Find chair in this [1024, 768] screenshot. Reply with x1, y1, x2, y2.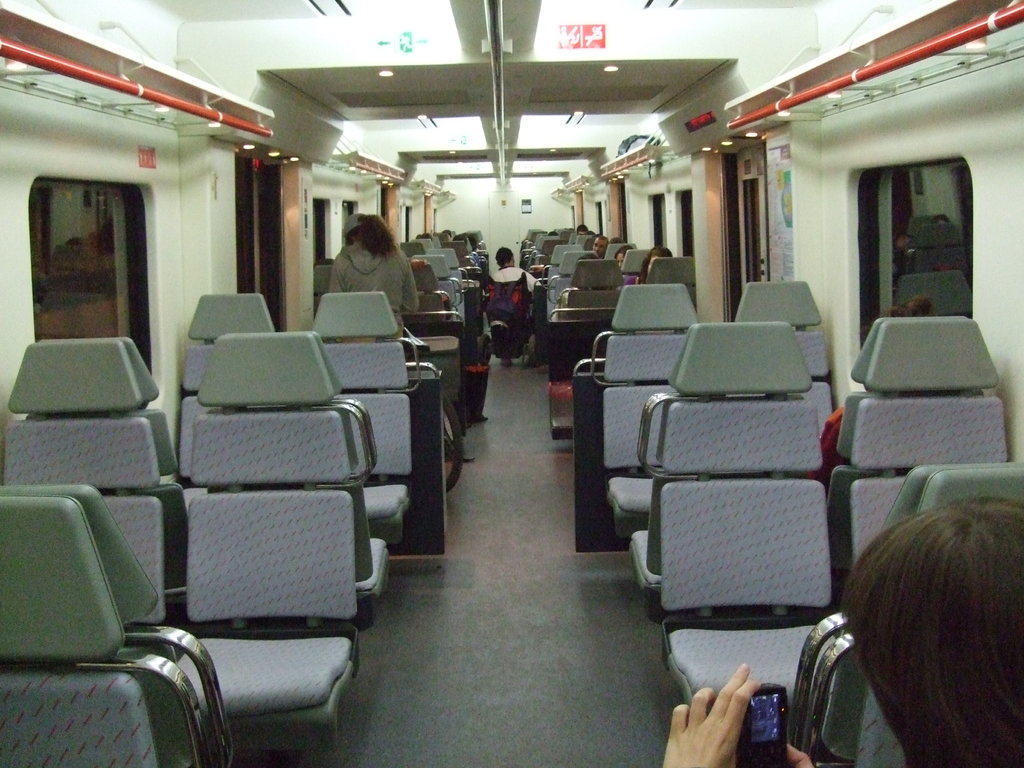
737, 276, 840, 452.
